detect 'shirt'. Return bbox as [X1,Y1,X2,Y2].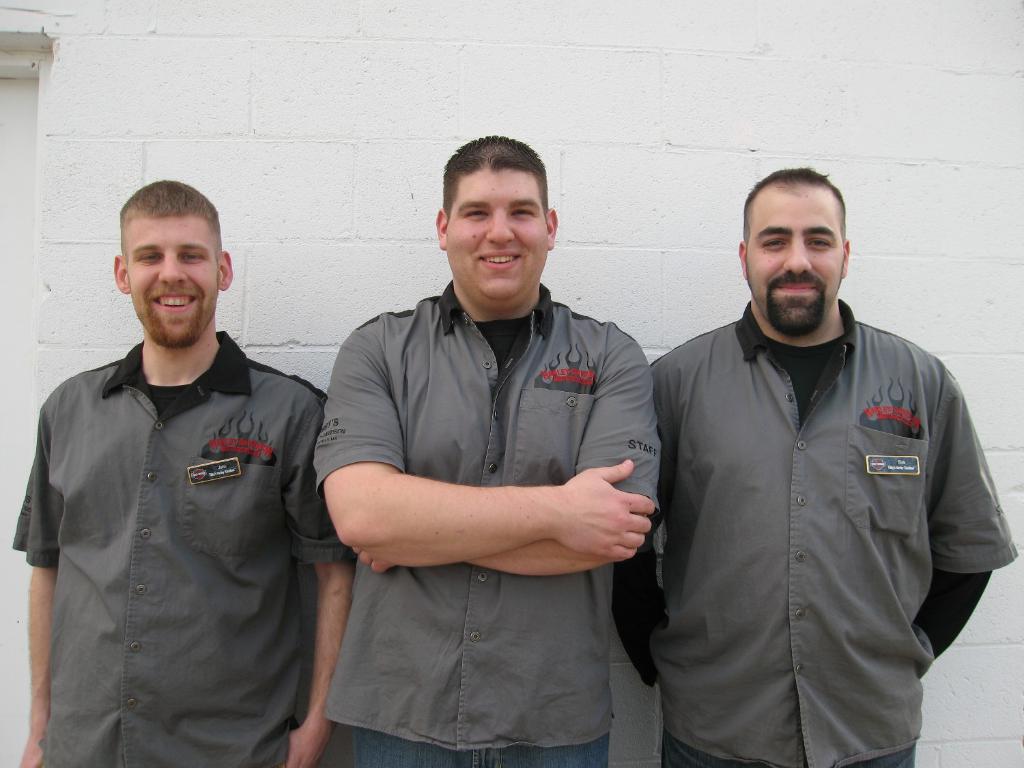
[14,328,358,767].
